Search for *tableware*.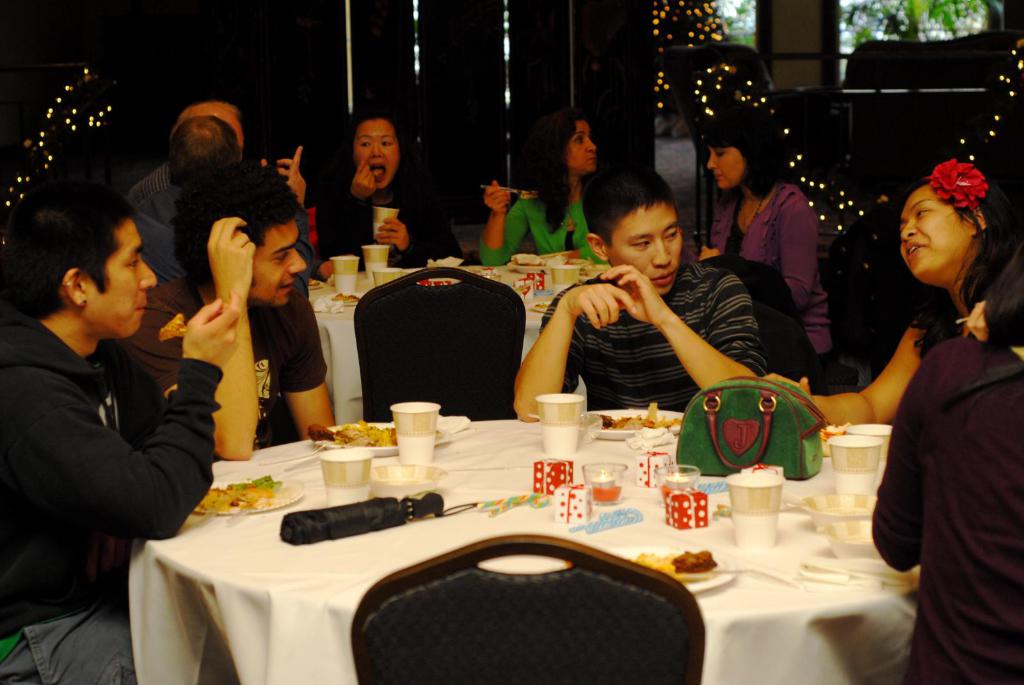
Found at {"left": 825, "top": 437, "right": 890, "bottom": 494}.
